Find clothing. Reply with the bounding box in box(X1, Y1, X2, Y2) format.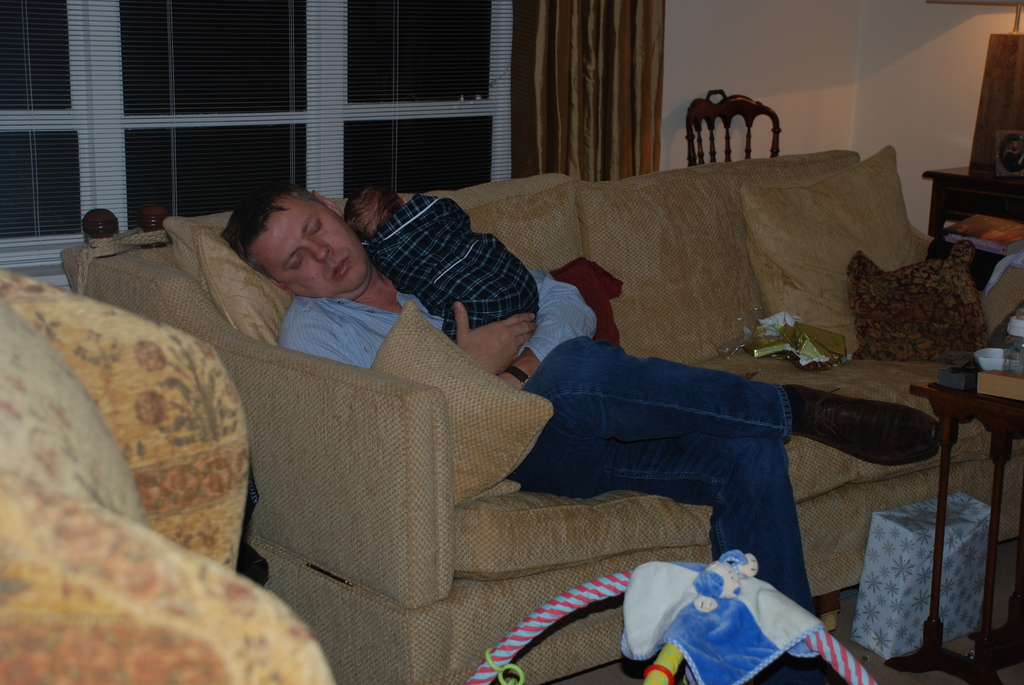
box(287, 285, 788, 584).
